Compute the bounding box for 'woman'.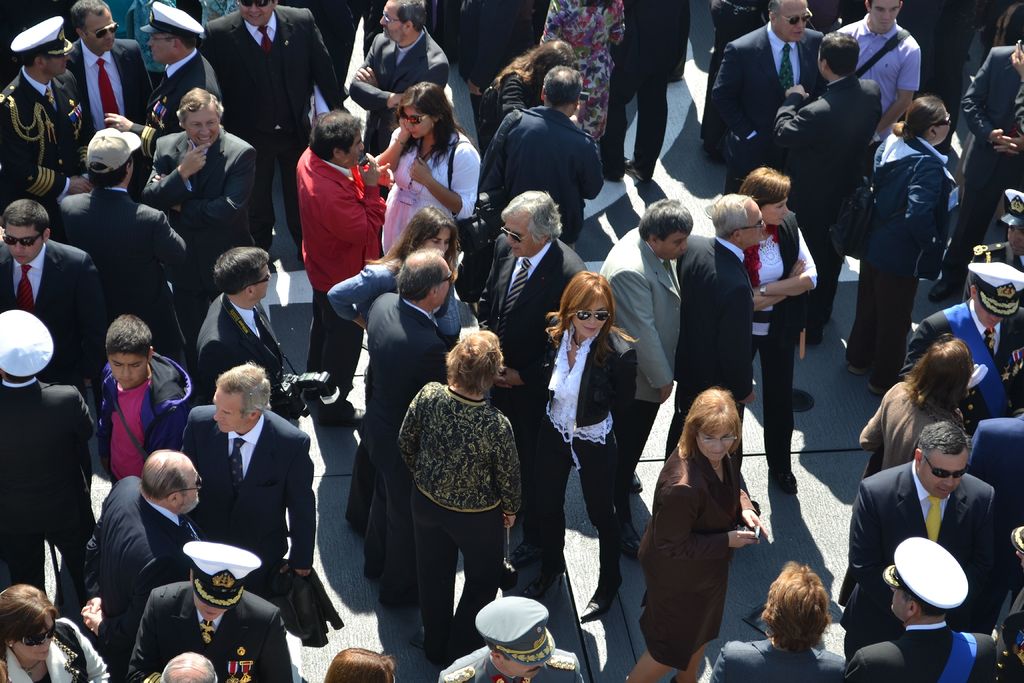
{"left": 392, "top": 331, "right": 516, "bottom": 667}.
